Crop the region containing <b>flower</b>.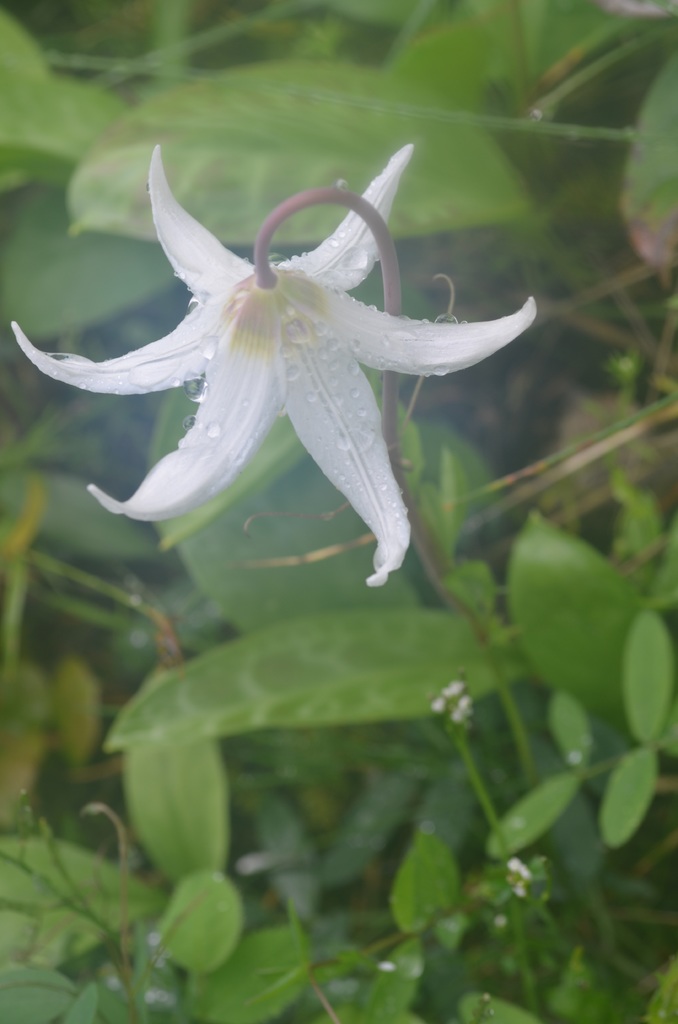
Crop region: crop(44, 113, 503, 536).
